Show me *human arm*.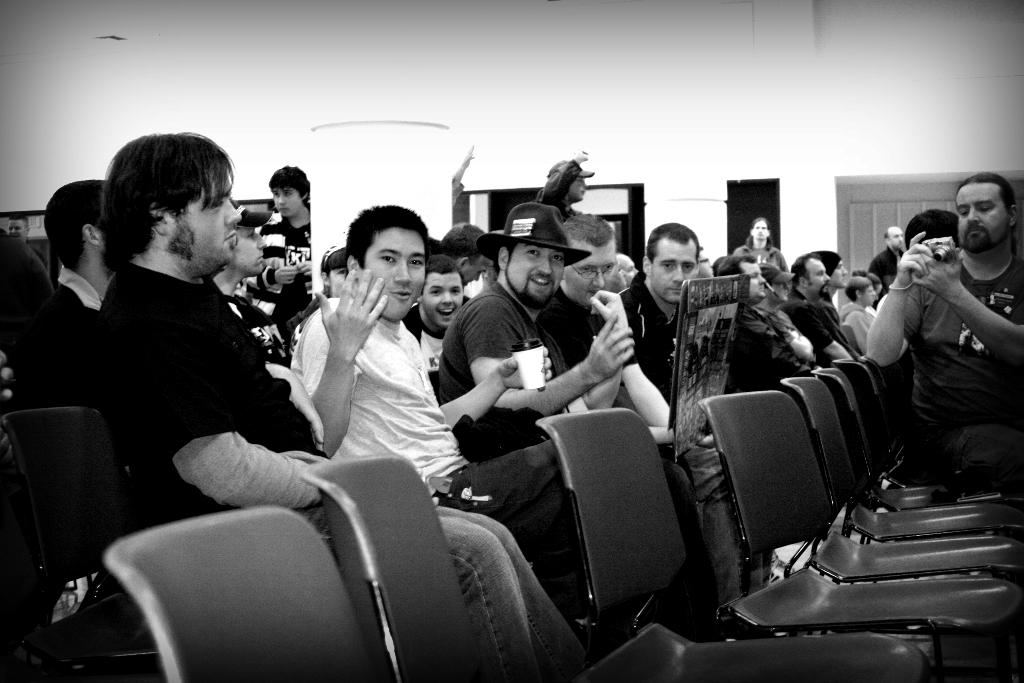
*human arm* is here: crop(136, 327, 329, 518).
